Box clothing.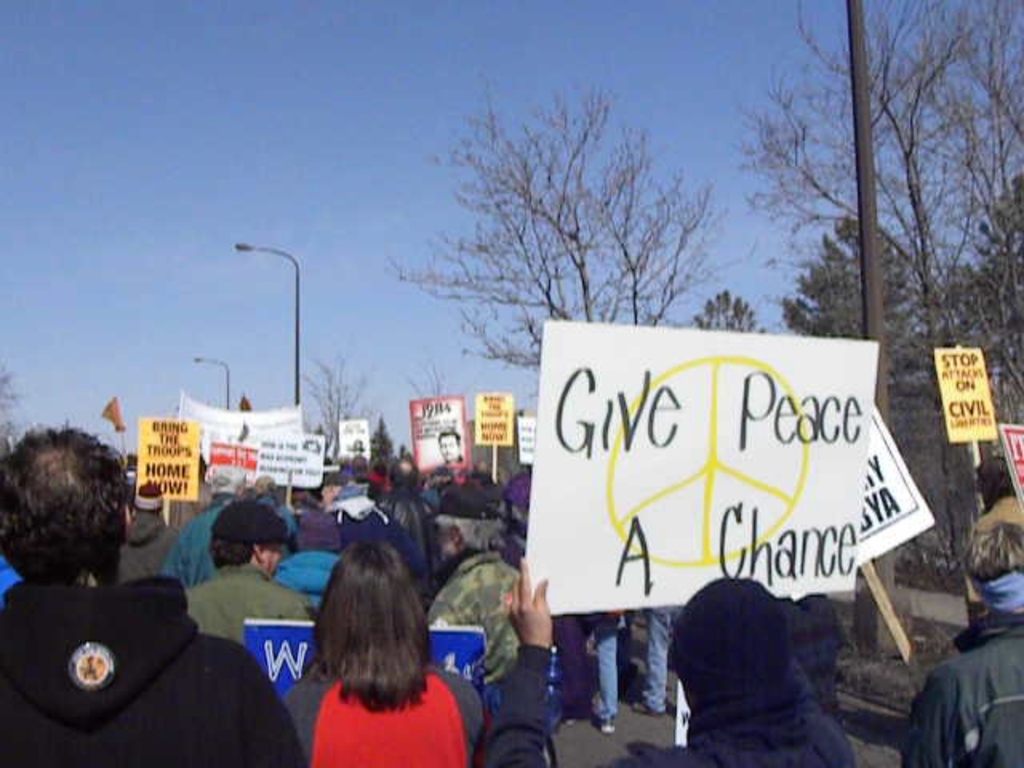
<box>642,597,682,712</box>.
